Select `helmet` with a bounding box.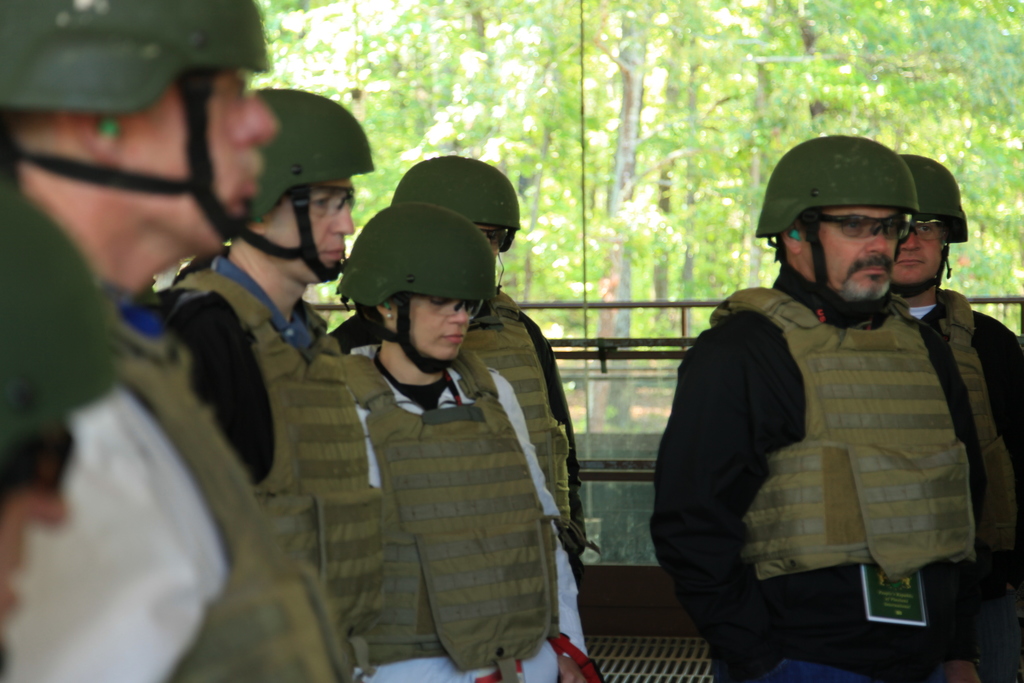
{"left": 388, "top": 145, "right": 525, "bottom": 240}.
